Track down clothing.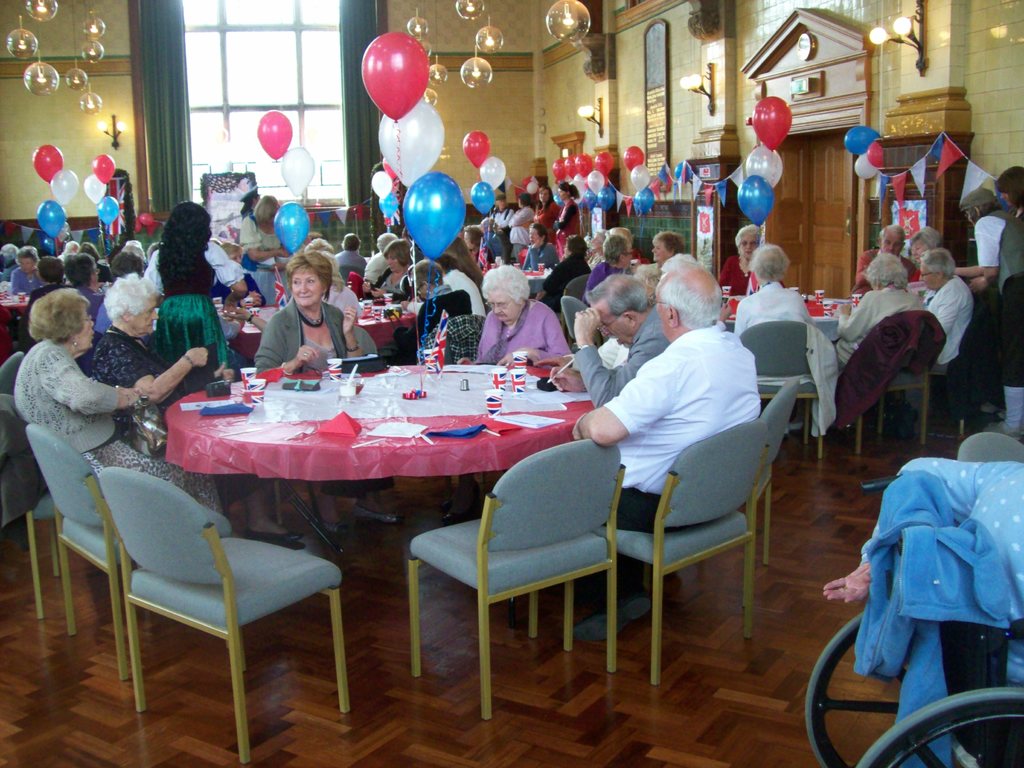
Tracked to bbox(531, 192, 564, 237).
